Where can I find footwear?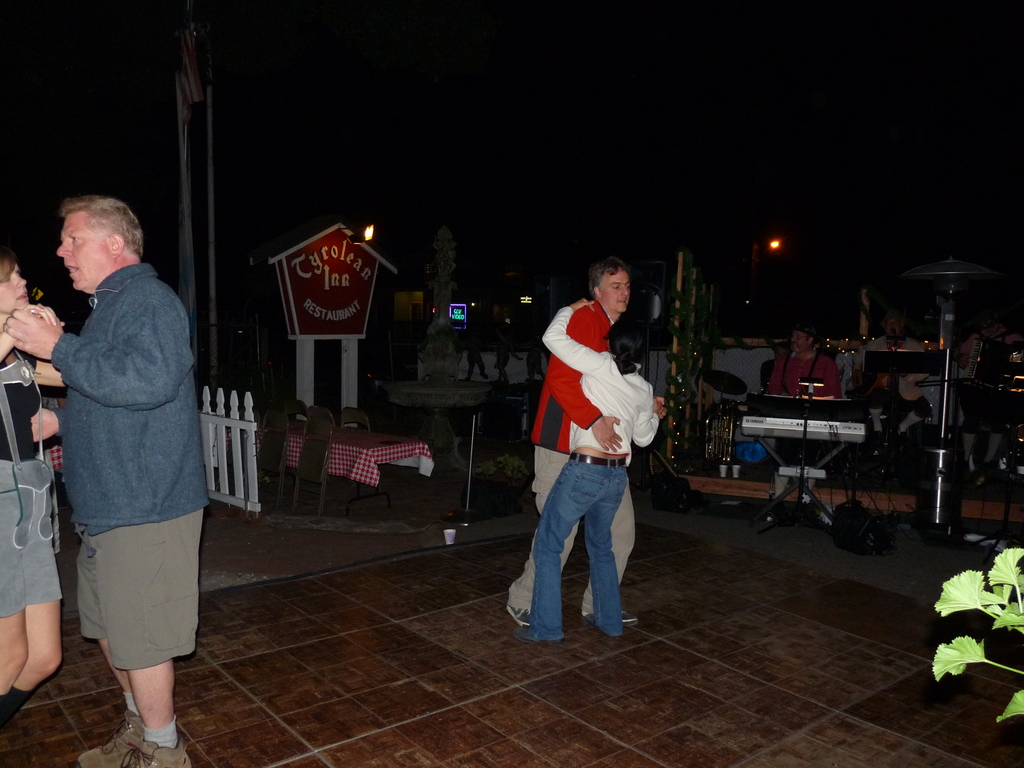
You can find it at <box>117,744,201,767</box>.
